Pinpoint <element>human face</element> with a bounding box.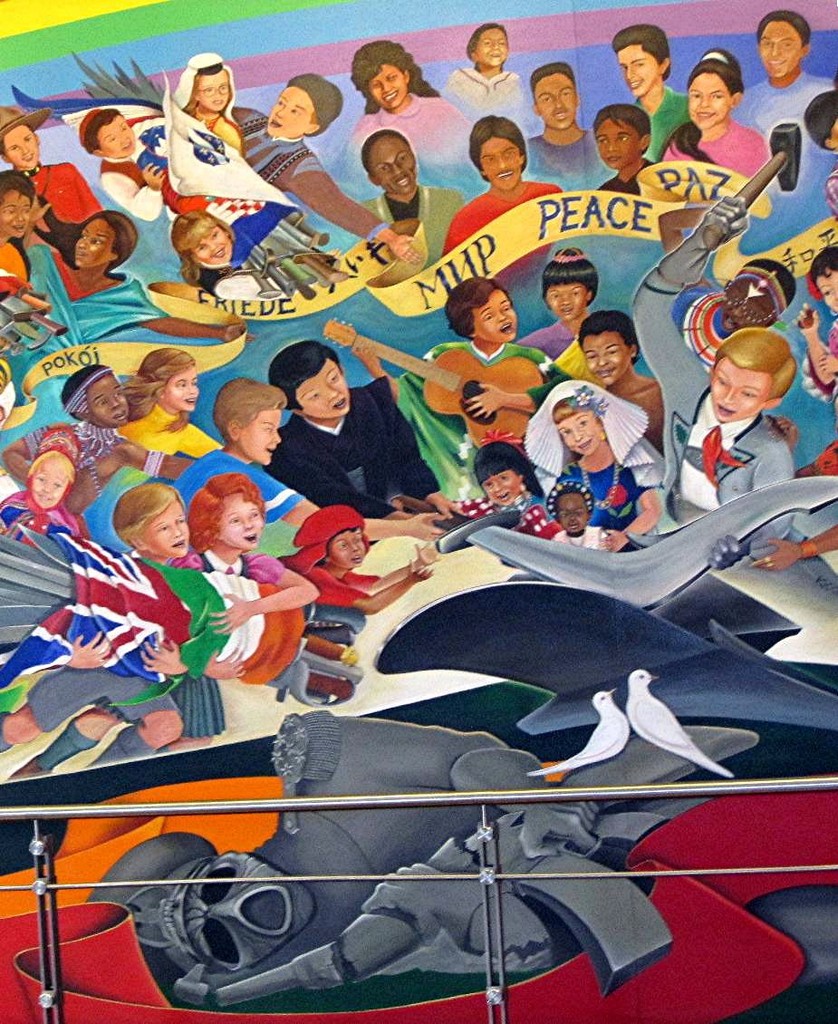
x1=380 y1=140 x2=418 y2=188.
